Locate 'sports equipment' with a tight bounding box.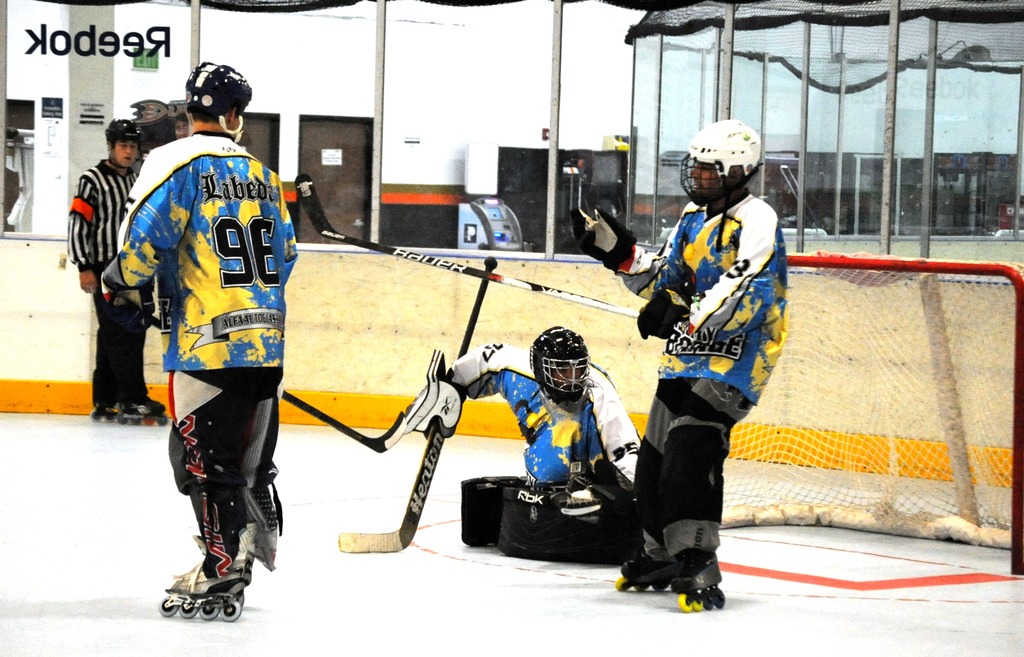
(x1=159, y1=521, x2=257, y2=620).
